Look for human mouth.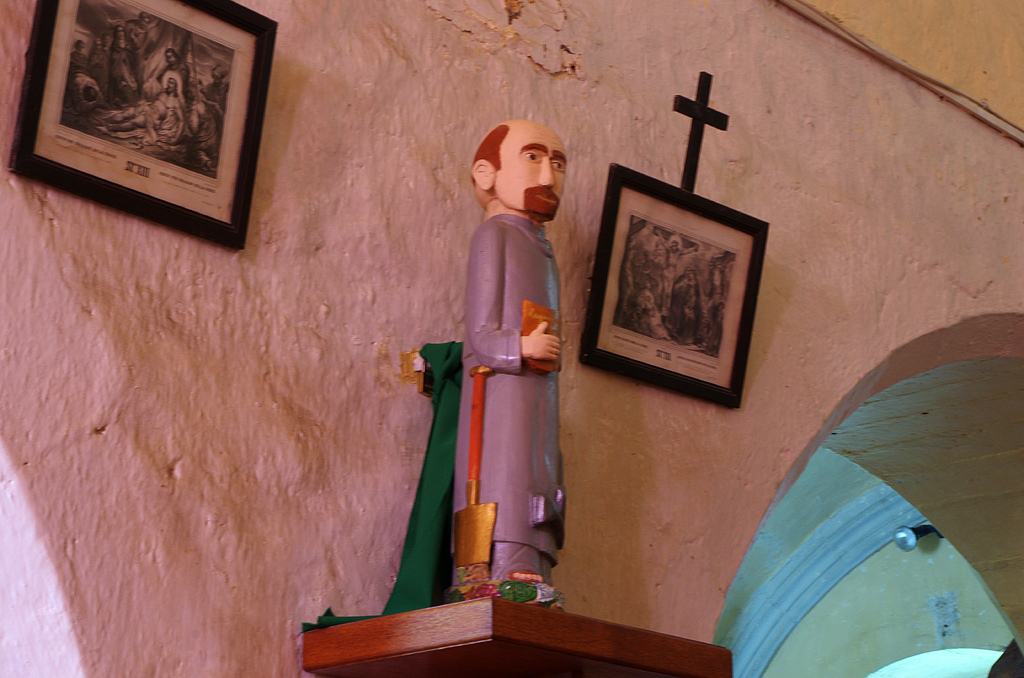
Found: BBox(538, 193, 556, 201).
